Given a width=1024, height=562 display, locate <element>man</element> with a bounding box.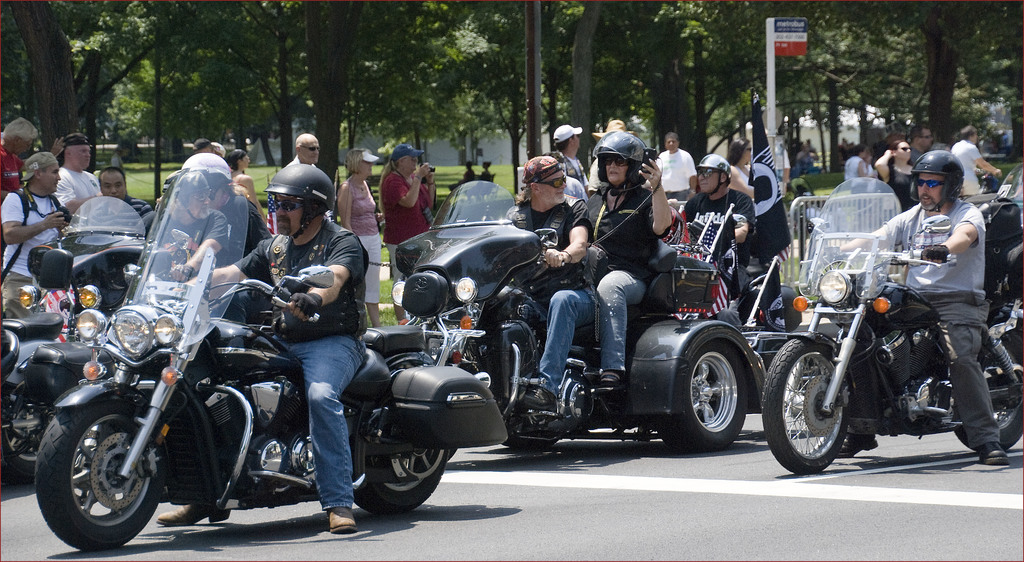
Located: box(282, 133, 321, 170).
